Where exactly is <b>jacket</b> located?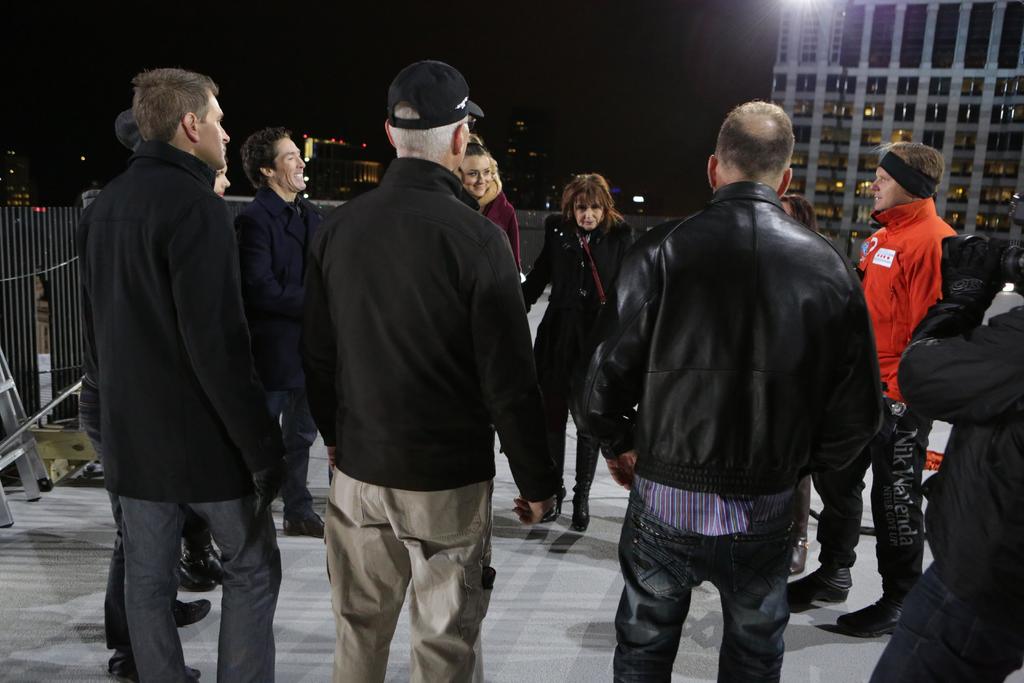
Its bounding box is {"x1": 591, "y1": 131, "x2": 882, "y2": 550}.
